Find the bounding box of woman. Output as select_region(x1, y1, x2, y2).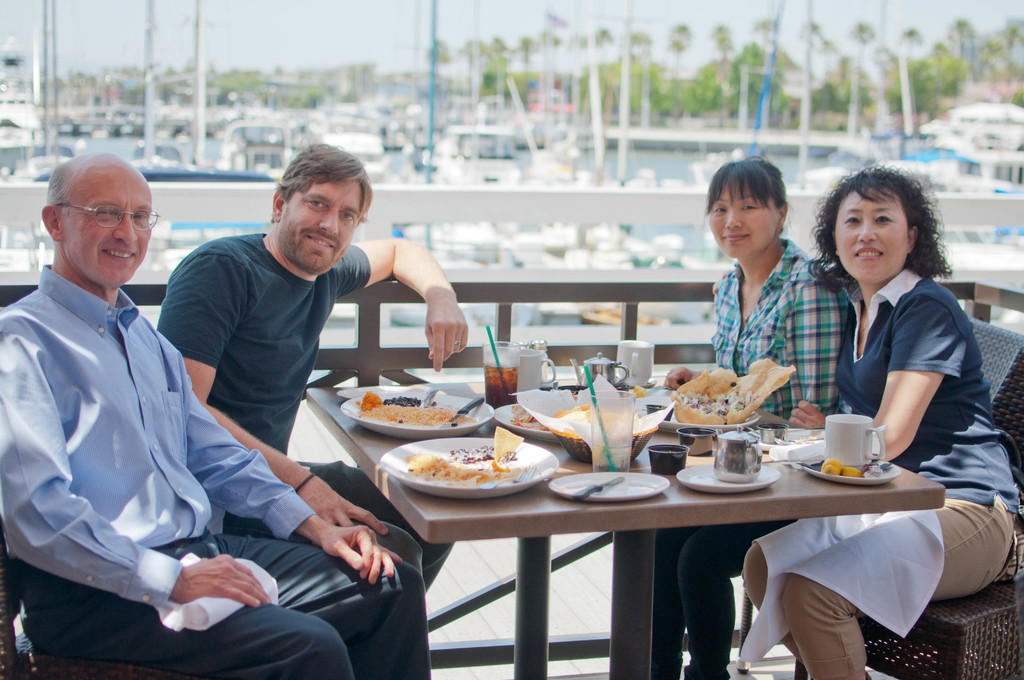
select_region(644, 155, 849, 679).
